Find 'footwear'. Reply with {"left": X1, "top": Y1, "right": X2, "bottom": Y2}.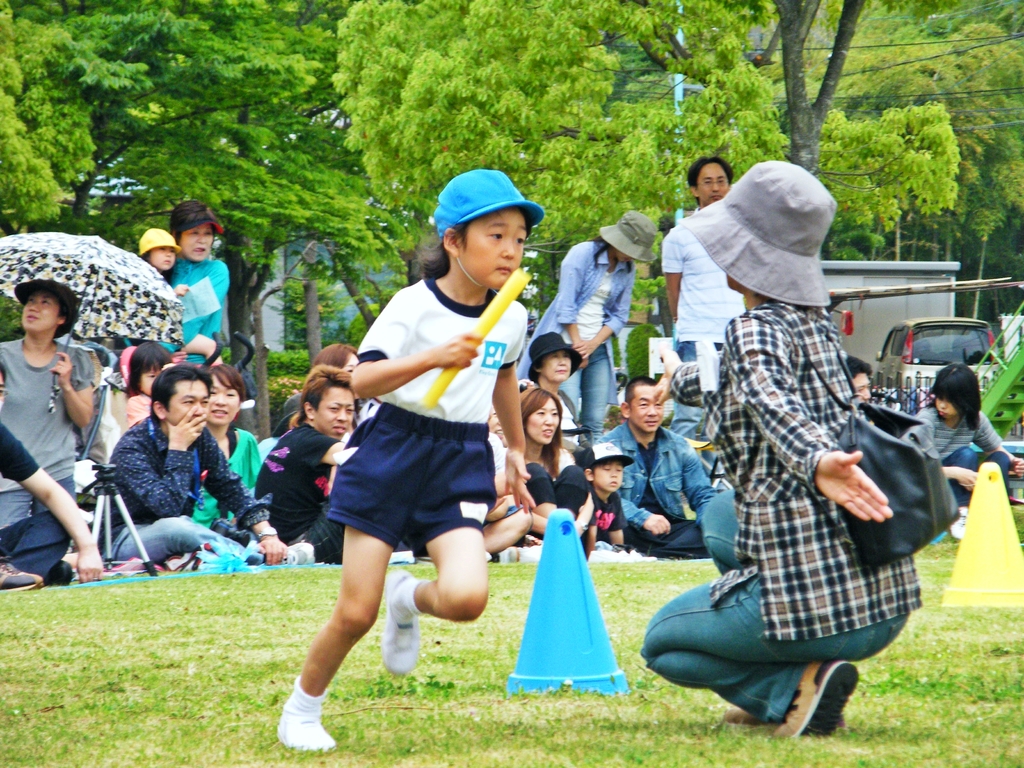
{"left": 272, "top": 669, "right": 339, "bottom": 760}.
